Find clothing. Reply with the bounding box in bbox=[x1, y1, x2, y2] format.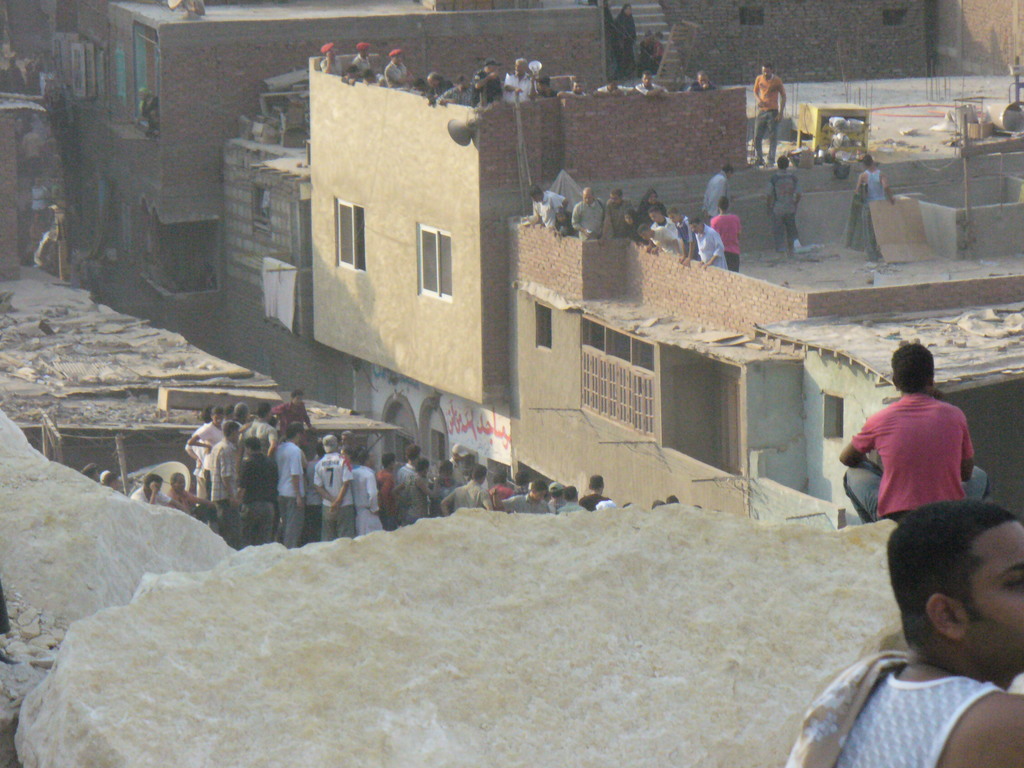
bbox=[534, 191, 567, 231].
